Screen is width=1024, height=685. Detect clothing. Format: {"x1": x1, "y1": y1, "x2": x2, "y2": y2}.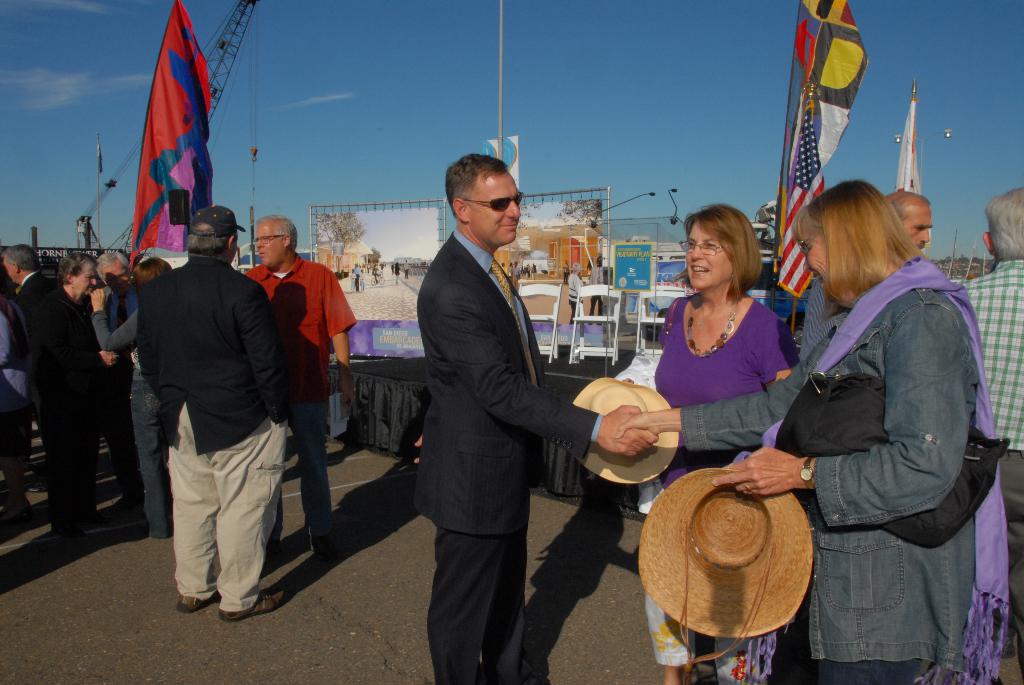
{"x1": 677, "y1": 265, "x2": 996, "y2": 678}.
